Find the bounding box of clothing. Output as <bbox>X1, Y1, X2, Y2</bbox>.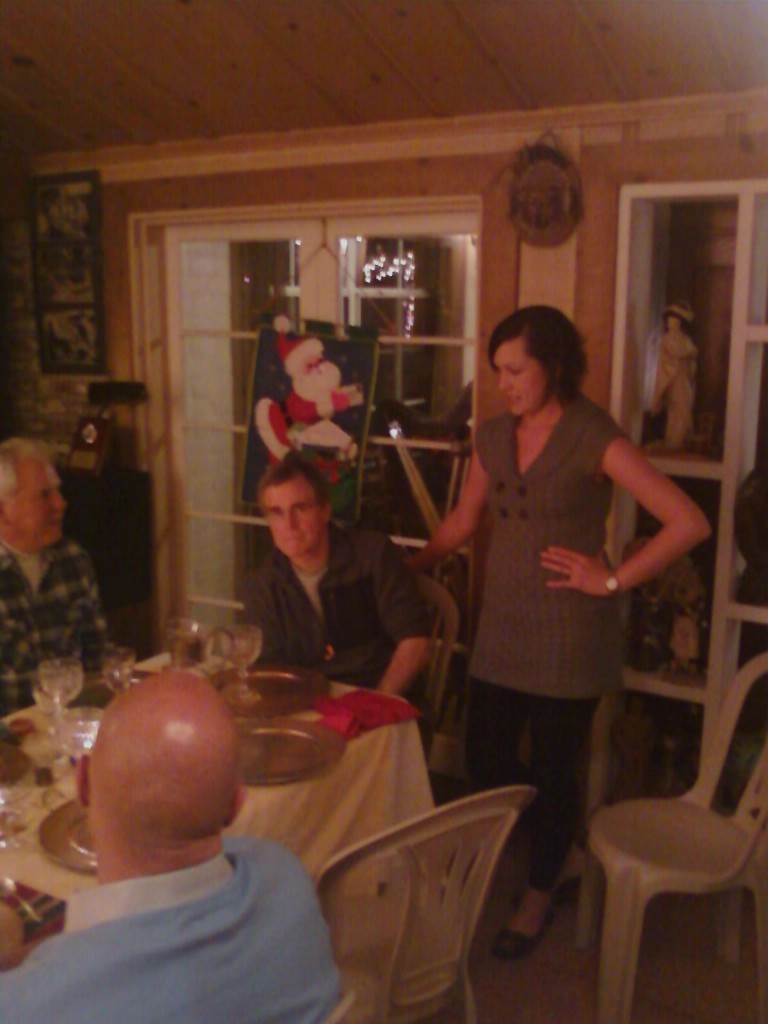
<bbox>0, 824, 334, 1023</bbox>.
